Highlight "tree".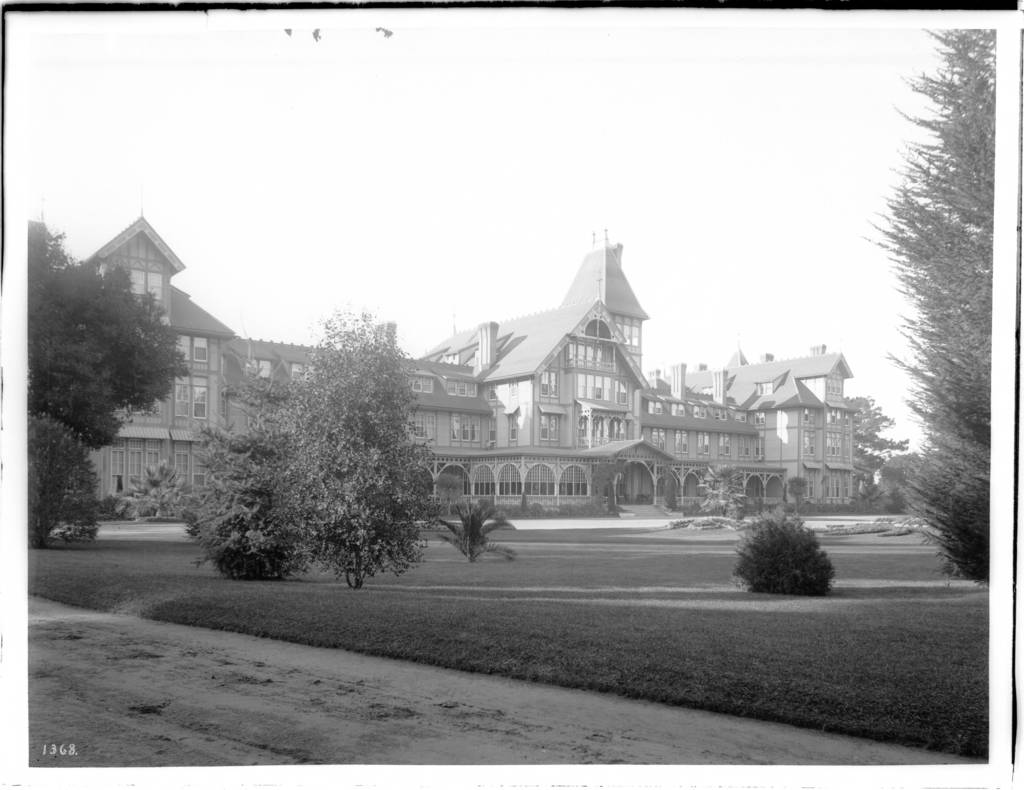
Highlighted region: [433, 497, 513, 566].
